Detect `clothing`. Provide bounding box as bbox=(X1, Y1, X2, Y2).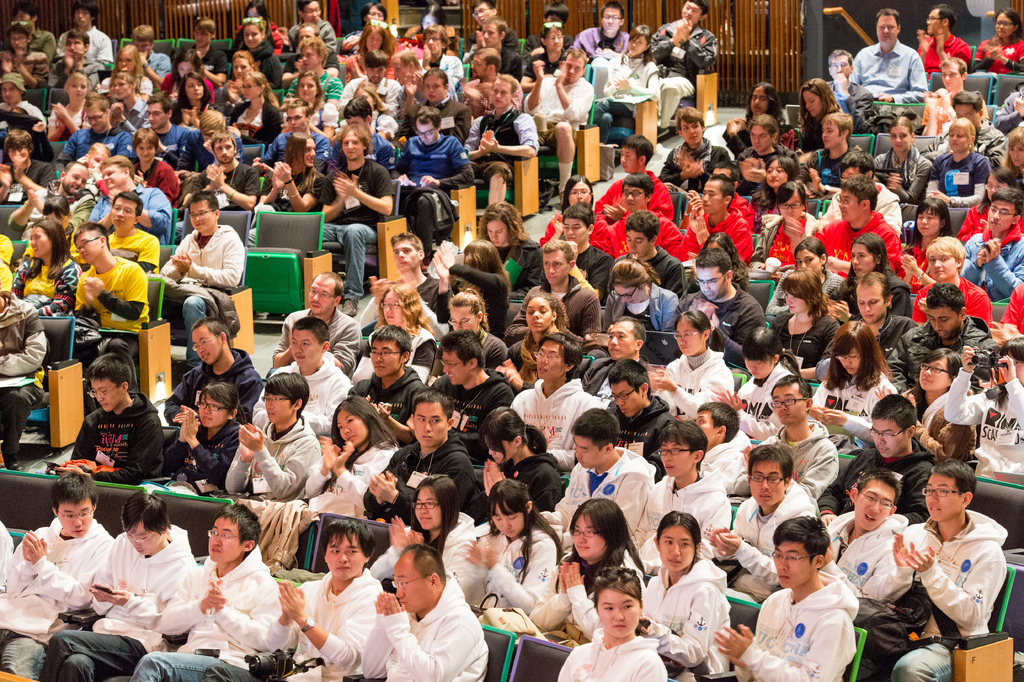
bbox=(509, 376, 596, 465).
